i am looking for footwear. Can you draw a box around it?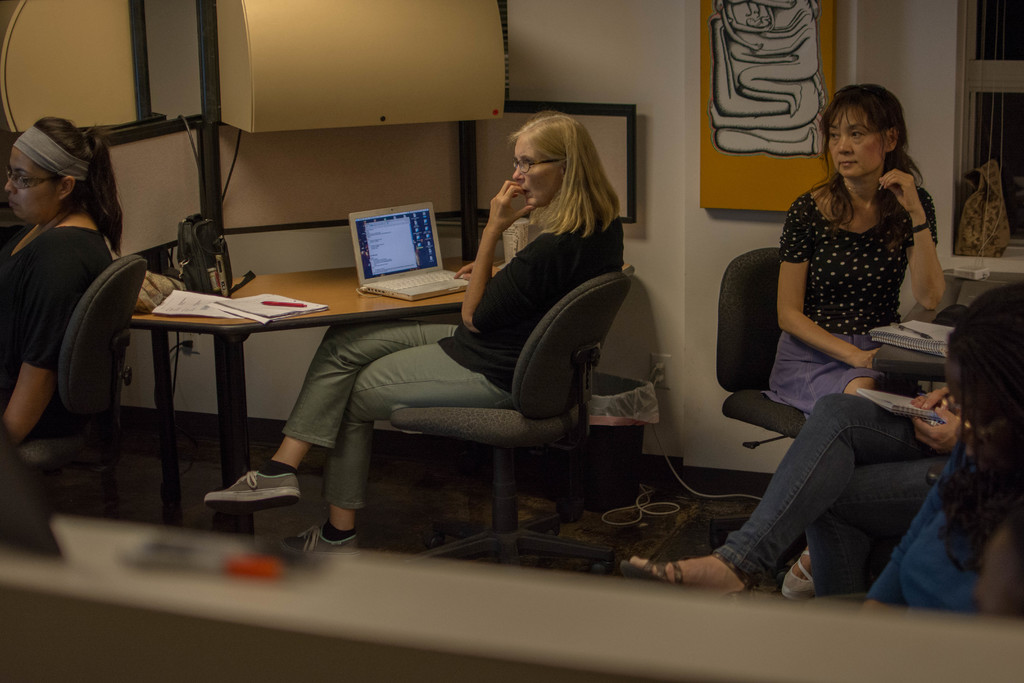
Sure, the bounding box is 280:523:356:556.
